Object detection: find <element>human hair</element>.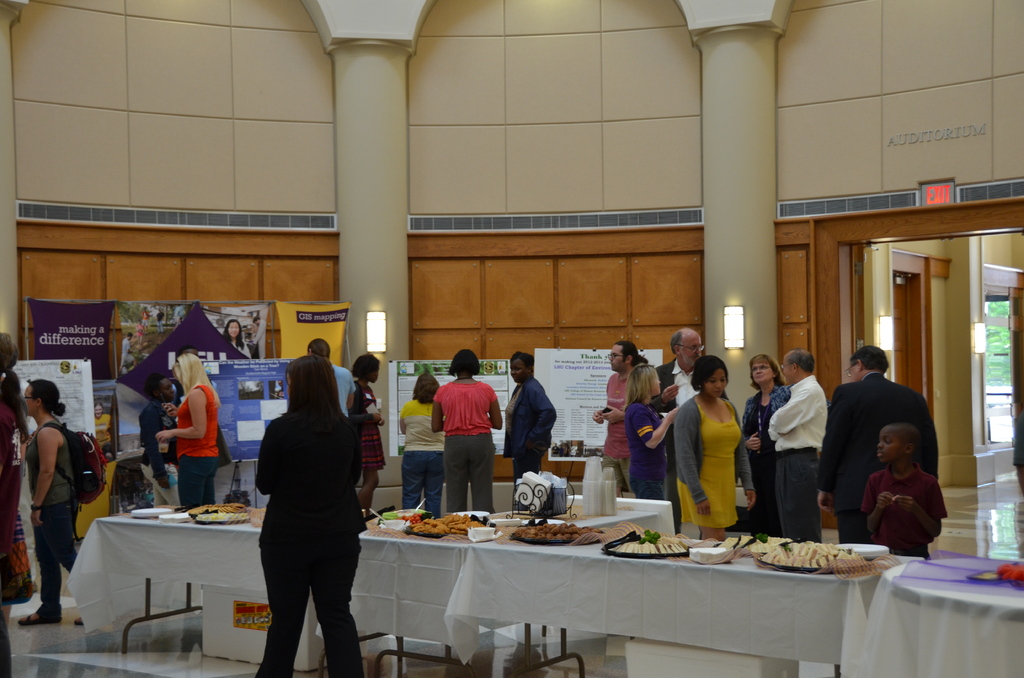
{"left": 412, "top": 373, "right": 438, "bottom": 403}.
